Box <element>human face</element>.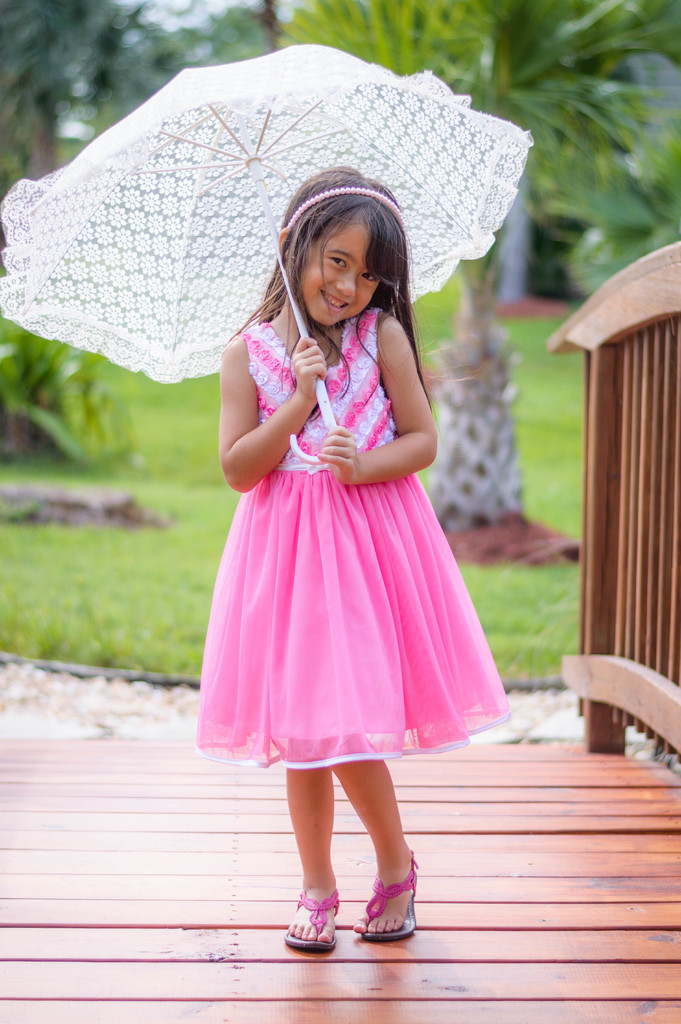
287:205:392:323.
